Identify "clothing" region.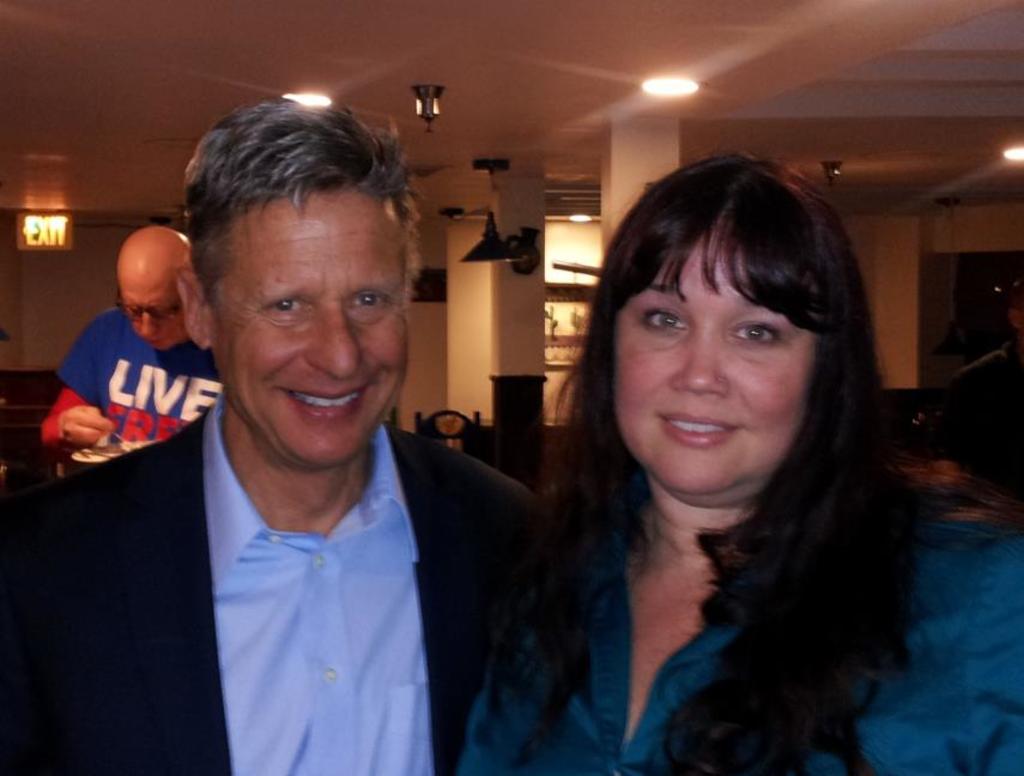
Region: 460, 352, 978, 772.
